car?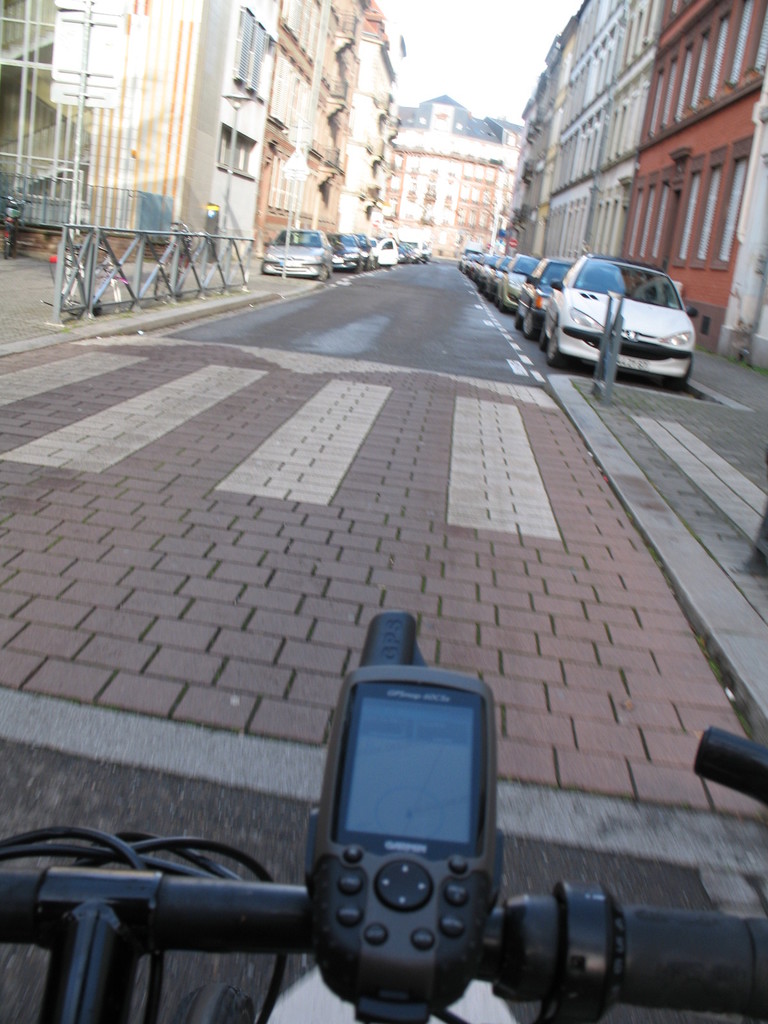
[left=324, top=232, right=370, bottom=277]
